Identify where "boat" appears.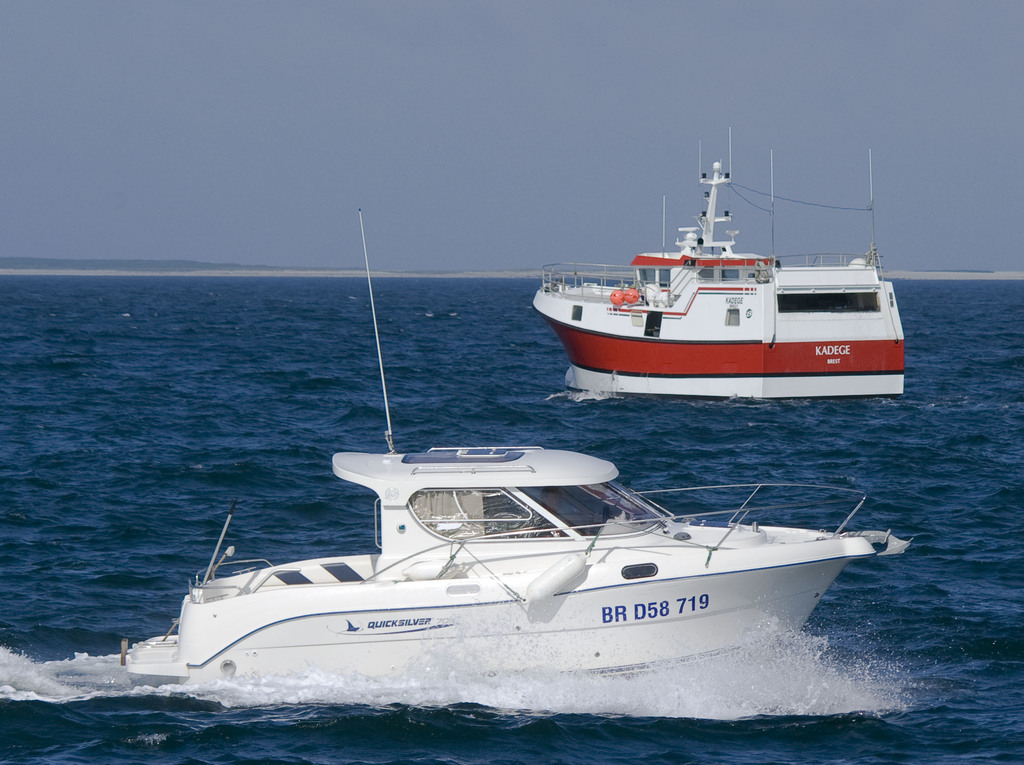
Appears at [118,213,910,704].
